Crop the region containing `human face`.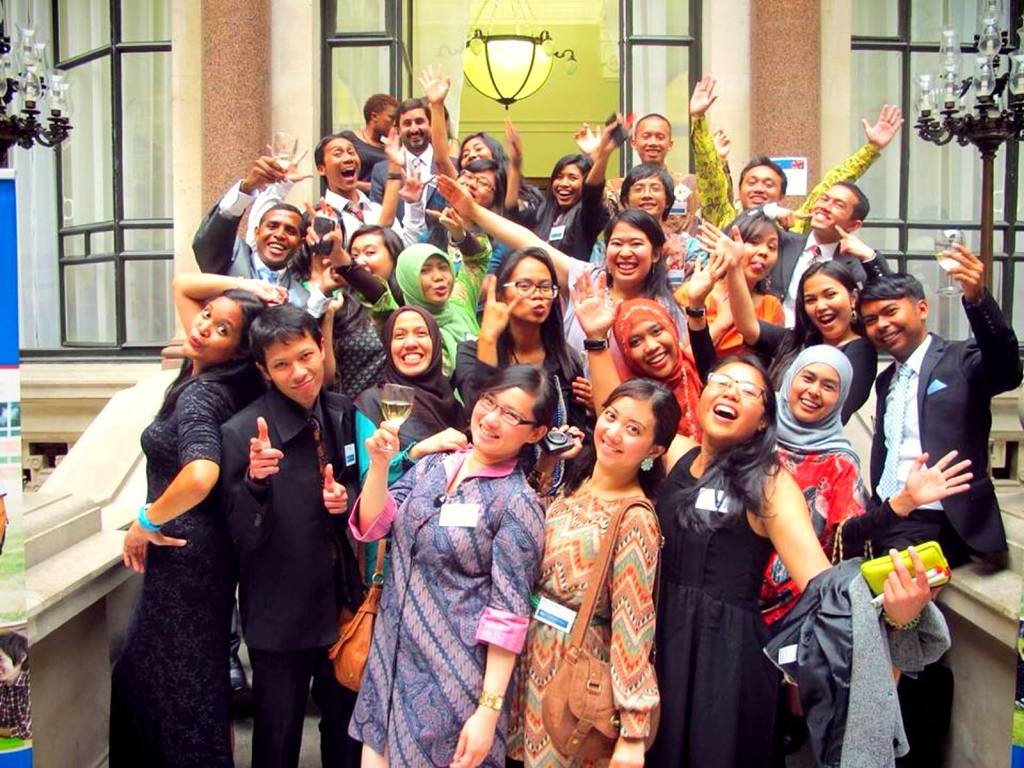
Crop region: bbox=(255, 206, 302, 271).
